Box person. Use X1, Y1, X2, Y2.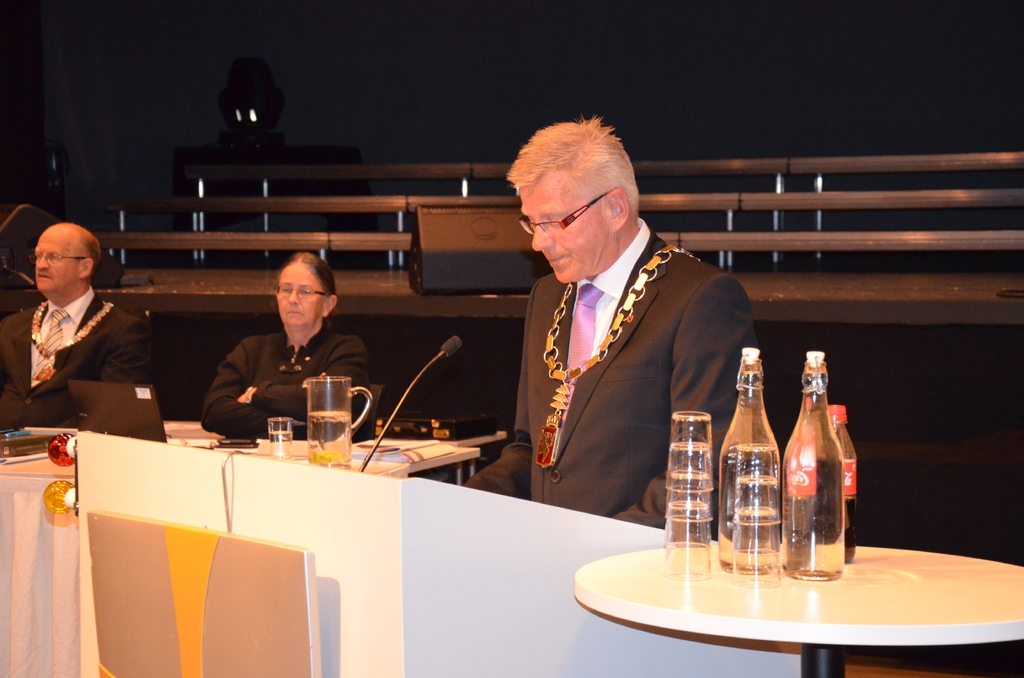
0, 223, 152, 433.
